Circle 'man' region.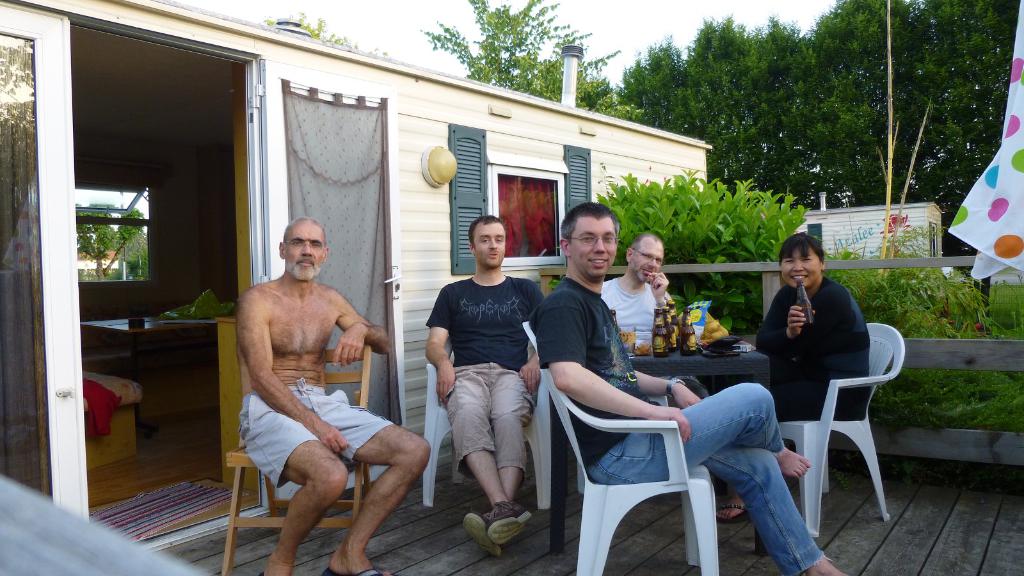
Region: bbox=[591, 231, 675, 355].
